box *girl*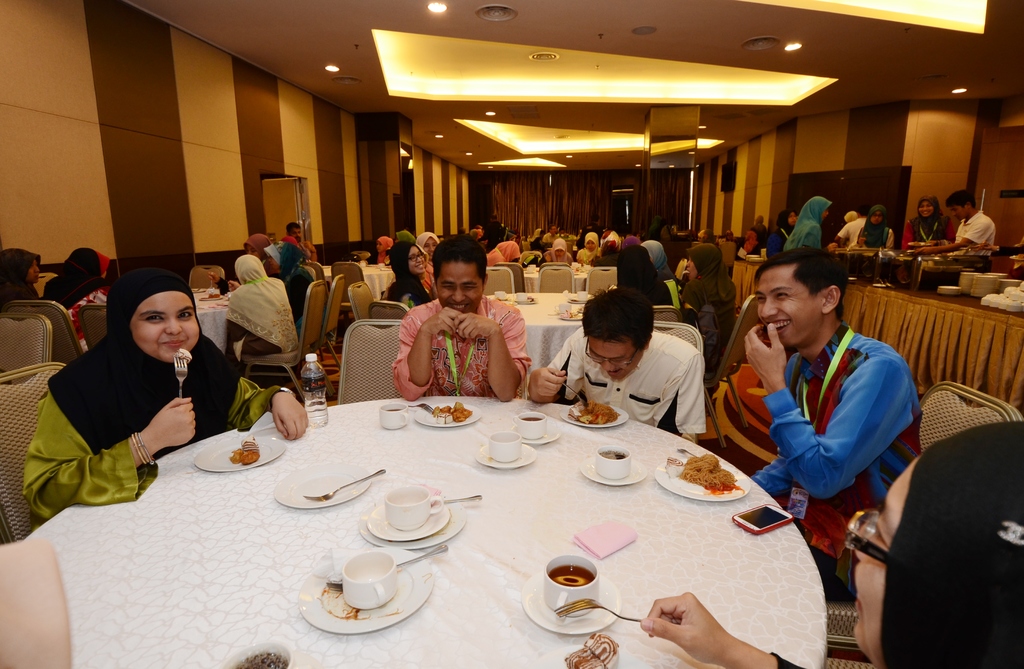
bbox(376, 236, 394, 263)
